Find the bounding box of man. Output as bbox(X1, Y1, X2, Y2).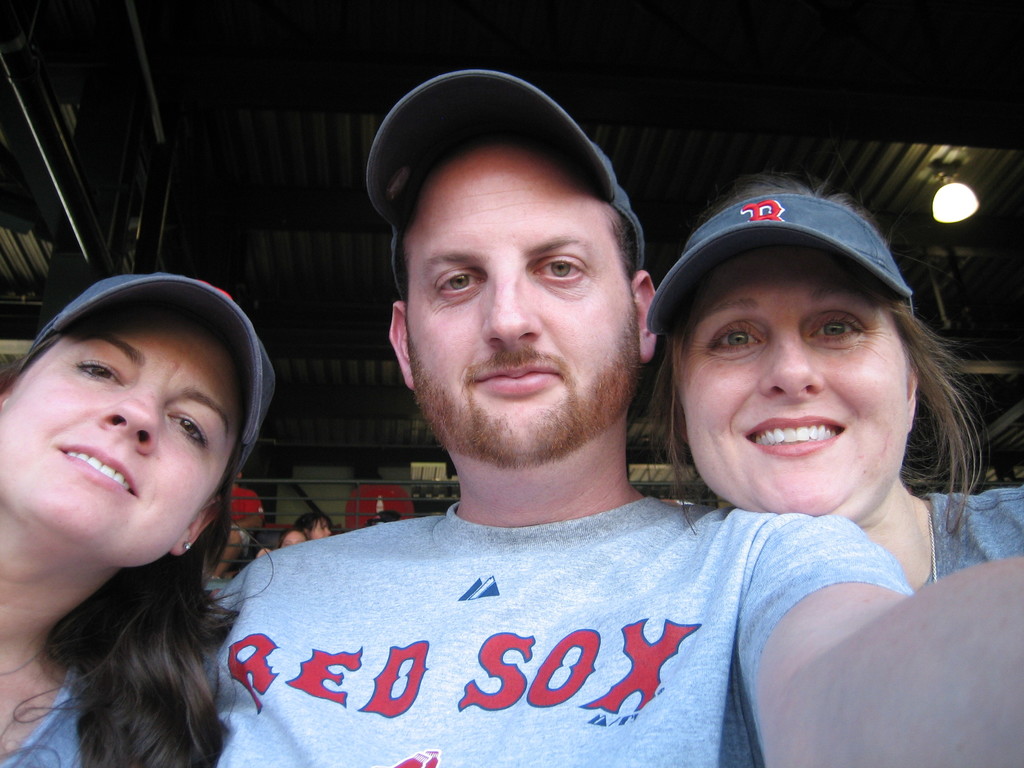
bbox(282, 127, 952, 730).
